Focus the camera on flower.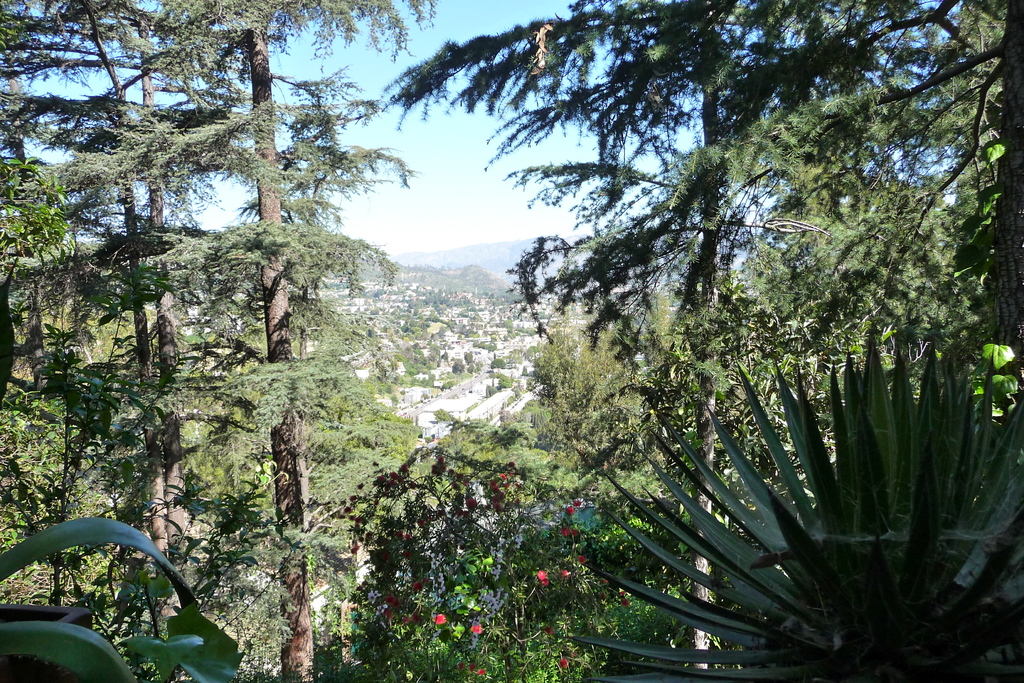
Focus region: left=623, top=599, right=630, bottom=608.
